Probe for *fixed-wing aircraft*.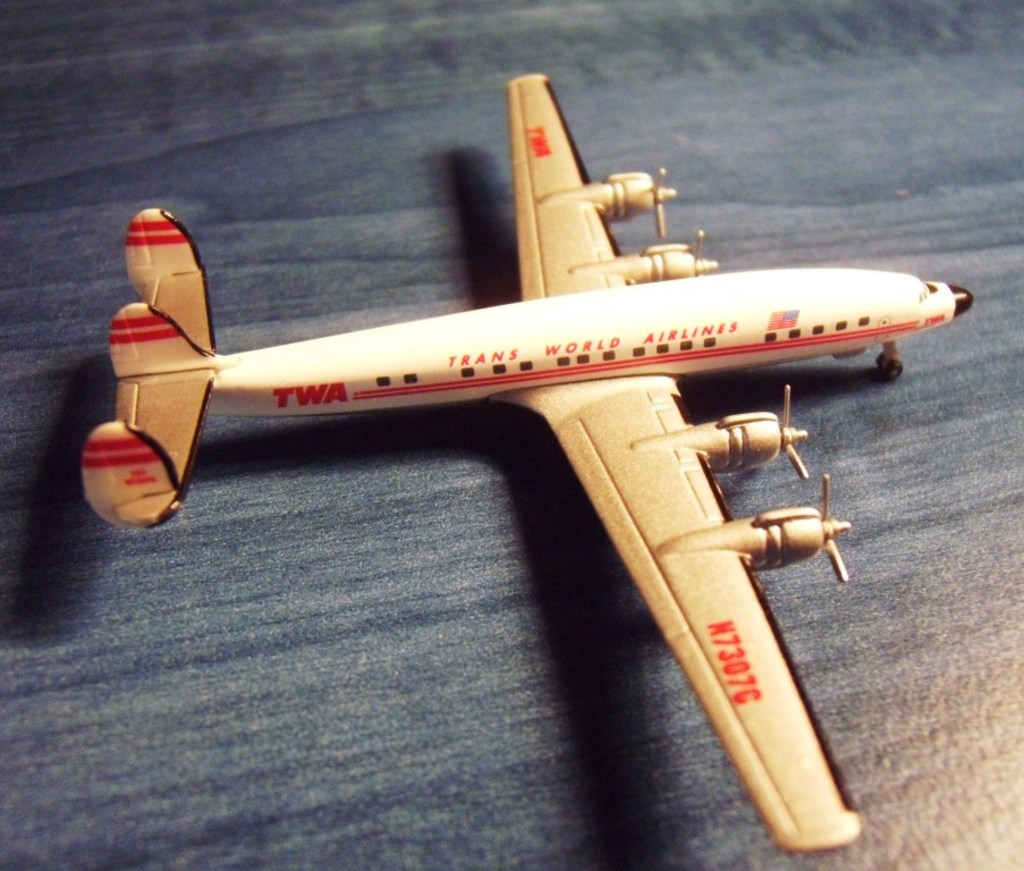
Probe result: rect(77, 73, 980, 853).
